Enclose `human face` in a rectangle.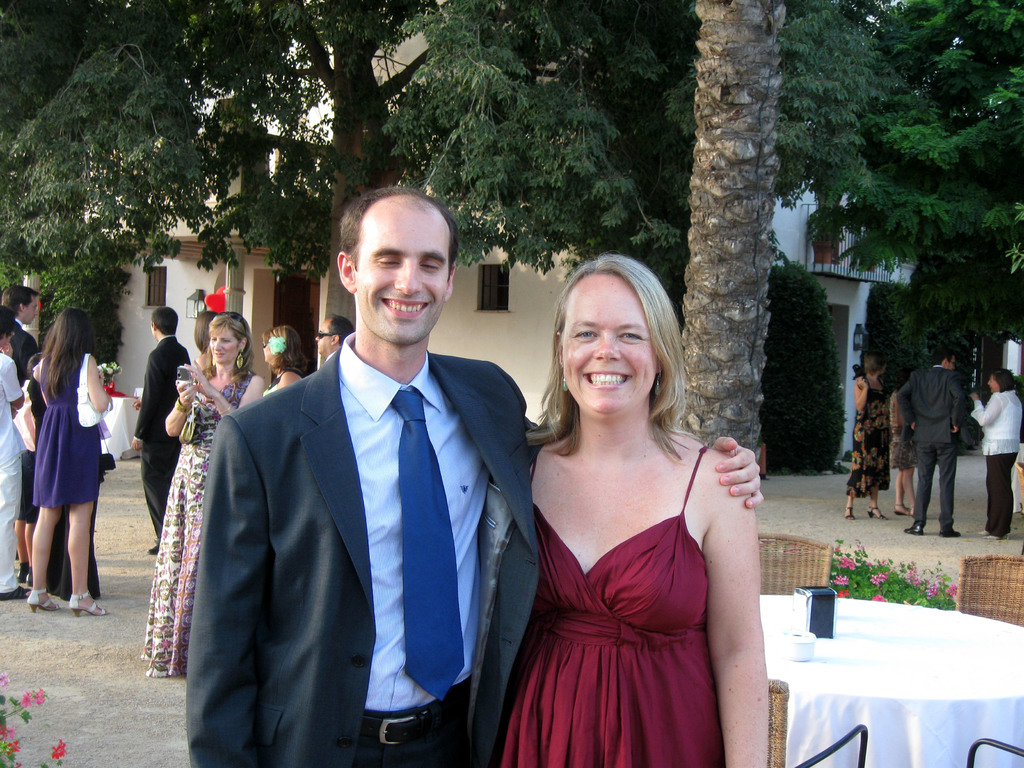
box(315, 319, 335, 349).
